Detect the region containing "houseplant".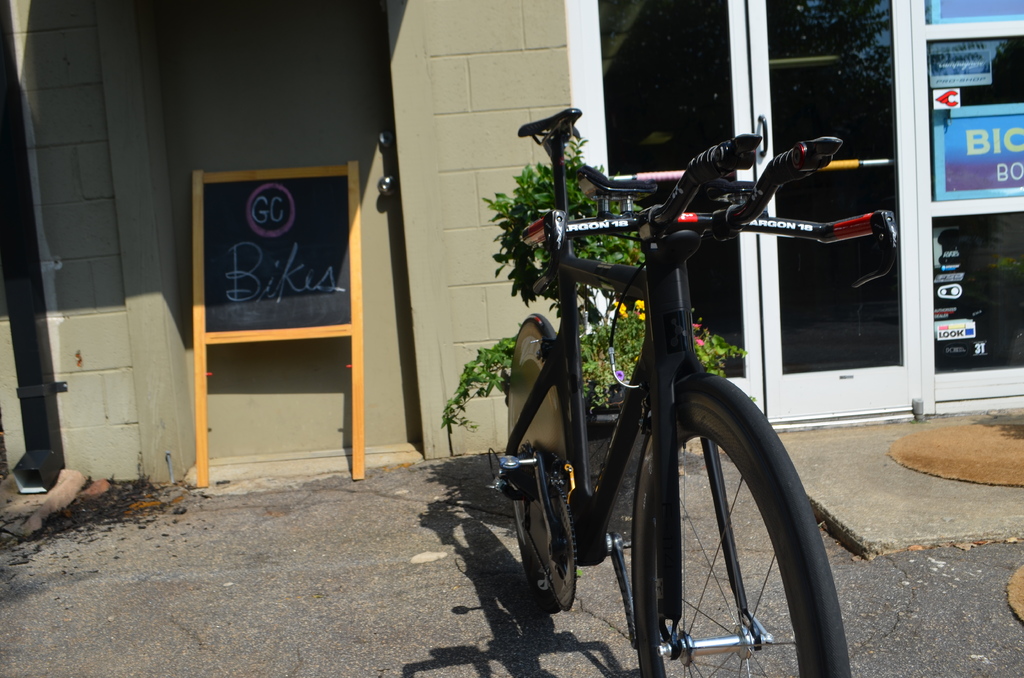
crop(442, 115, 755, 458).
